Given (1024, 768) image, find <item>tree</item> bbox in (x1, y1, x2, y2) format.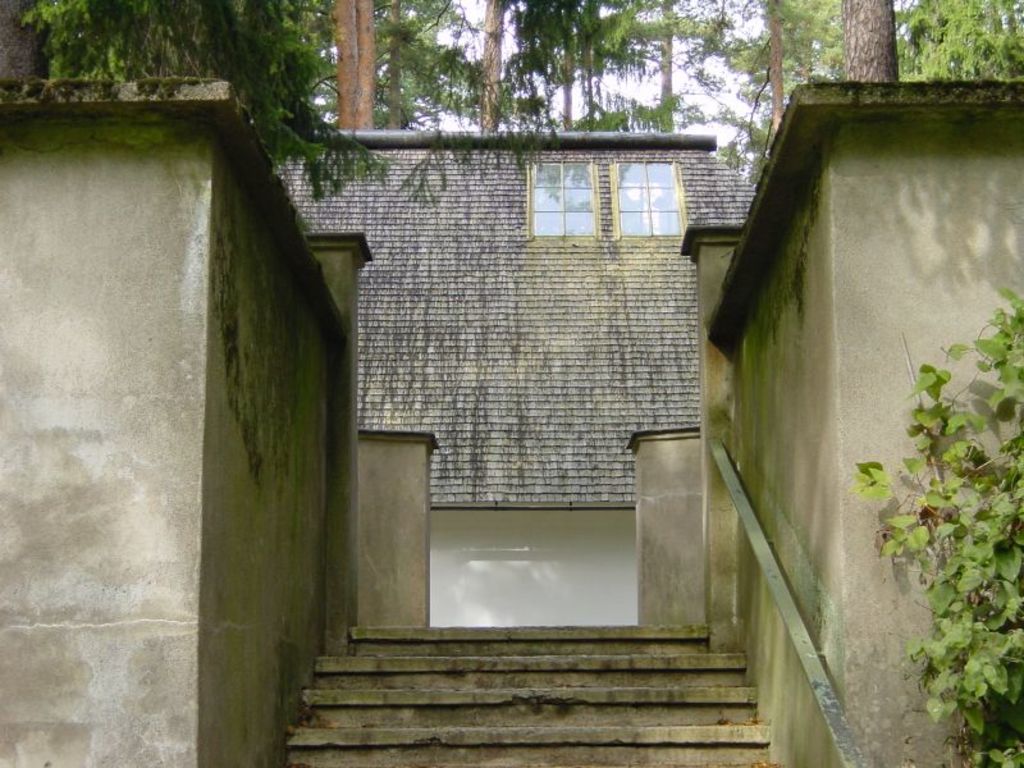
(0, 0, 389, 223).
